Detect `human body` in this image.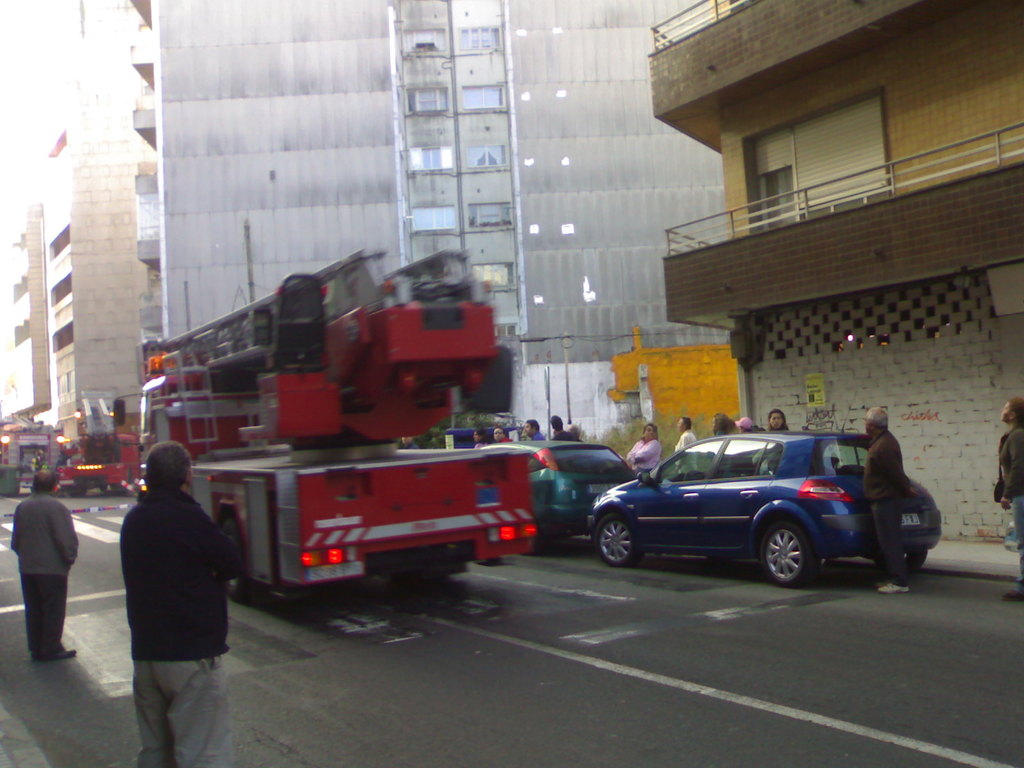
Detection: 621, 422, 656, 478.
